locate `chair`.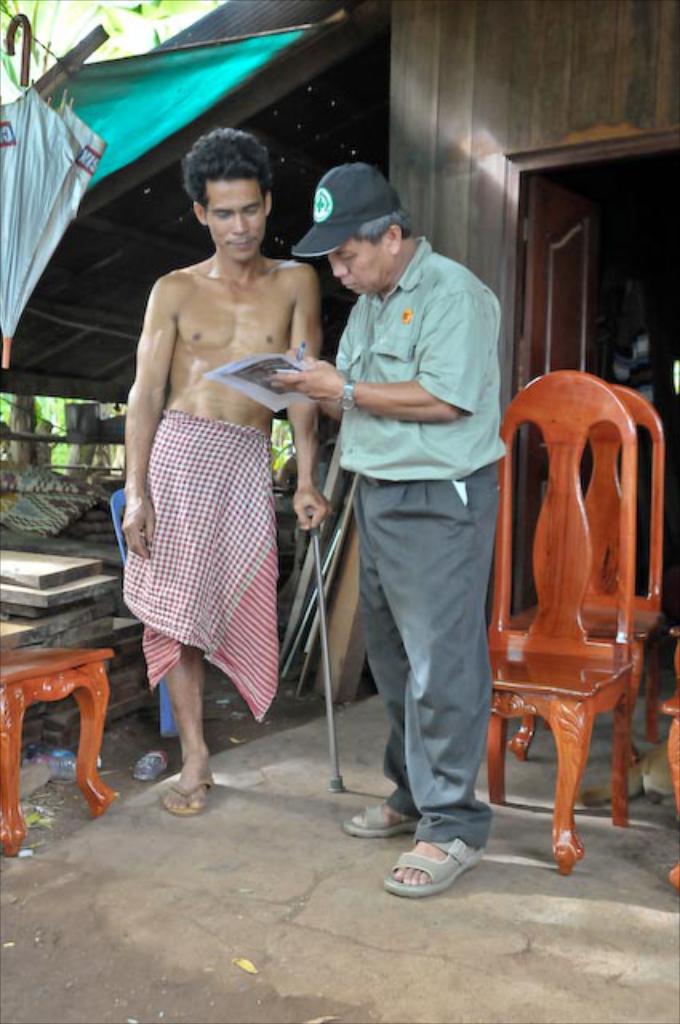
Bounding box: <bbox>512, 376, 667, 757</bbox>.
